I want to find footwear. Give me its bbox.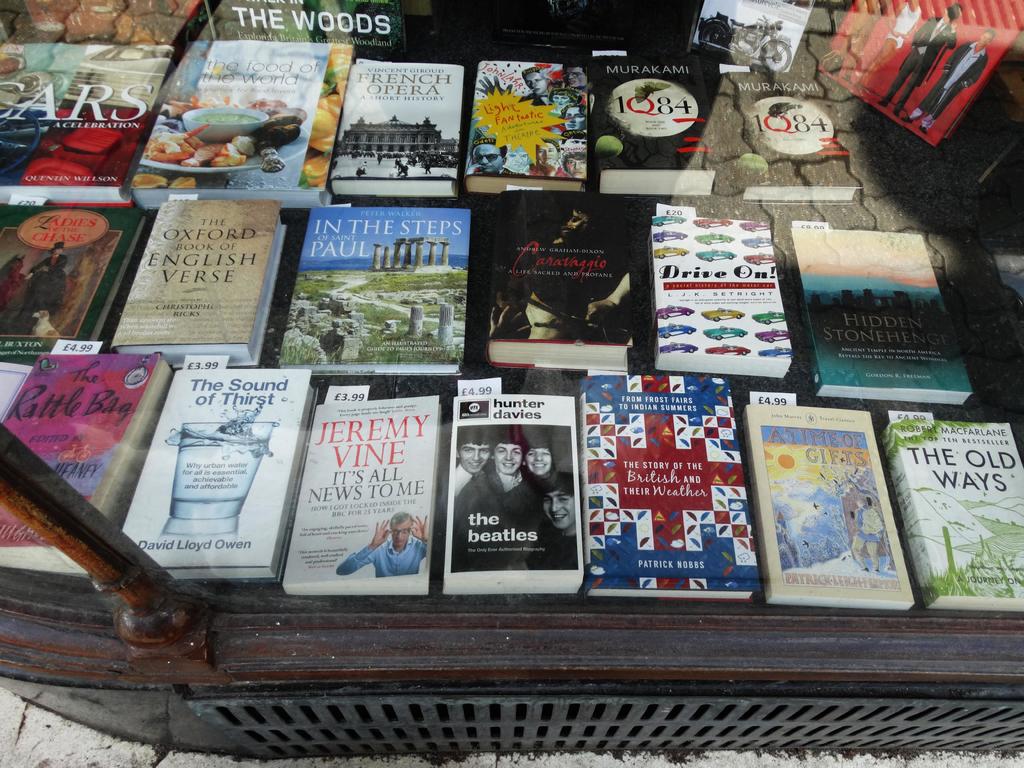
rect(918, 127, 925, 132).
